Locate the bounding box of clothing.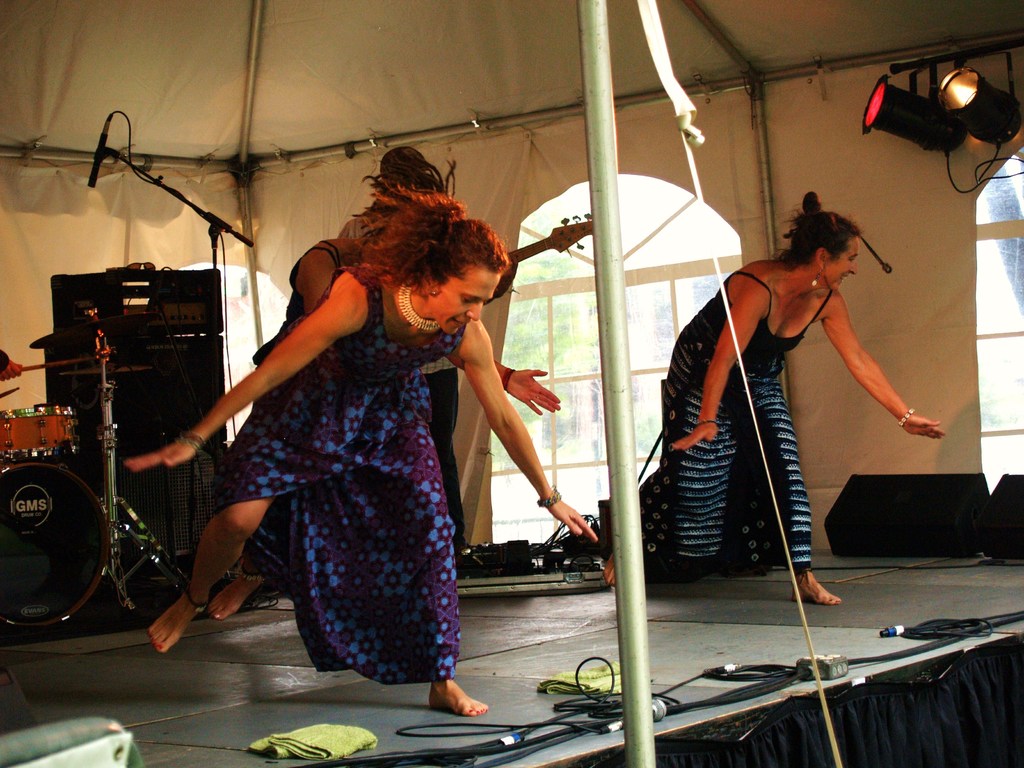
Bounding box: BBox(639, 269, 836, 570).
